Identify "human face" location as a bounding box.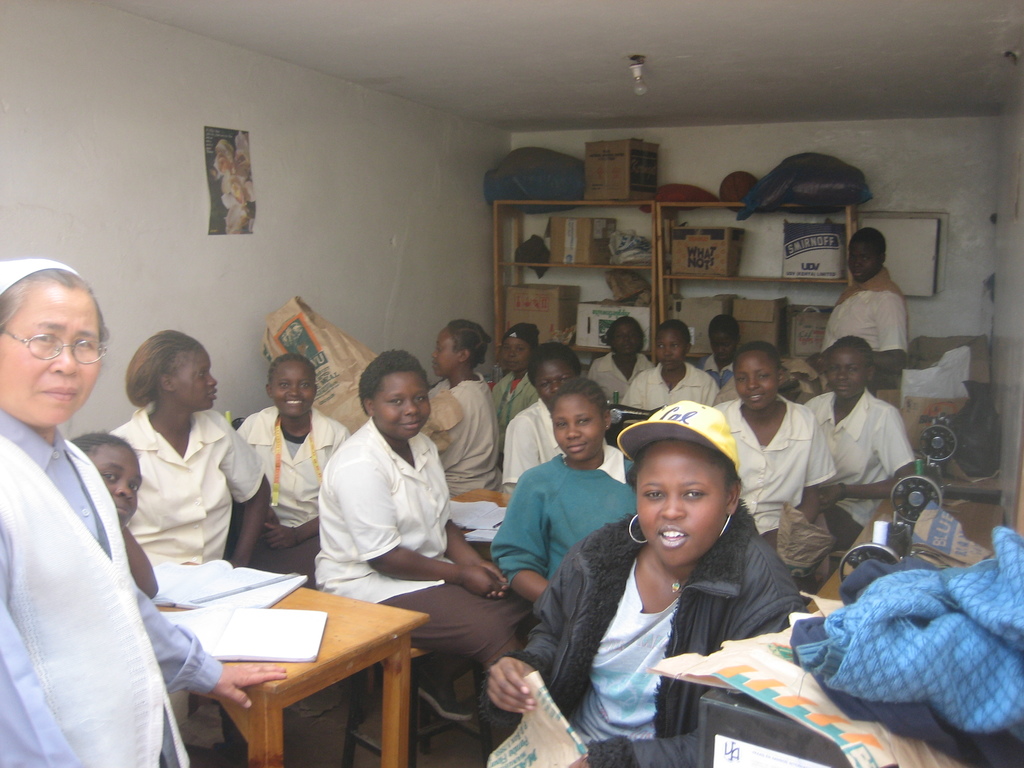
<region>374, 371, 433, 440</region>.
